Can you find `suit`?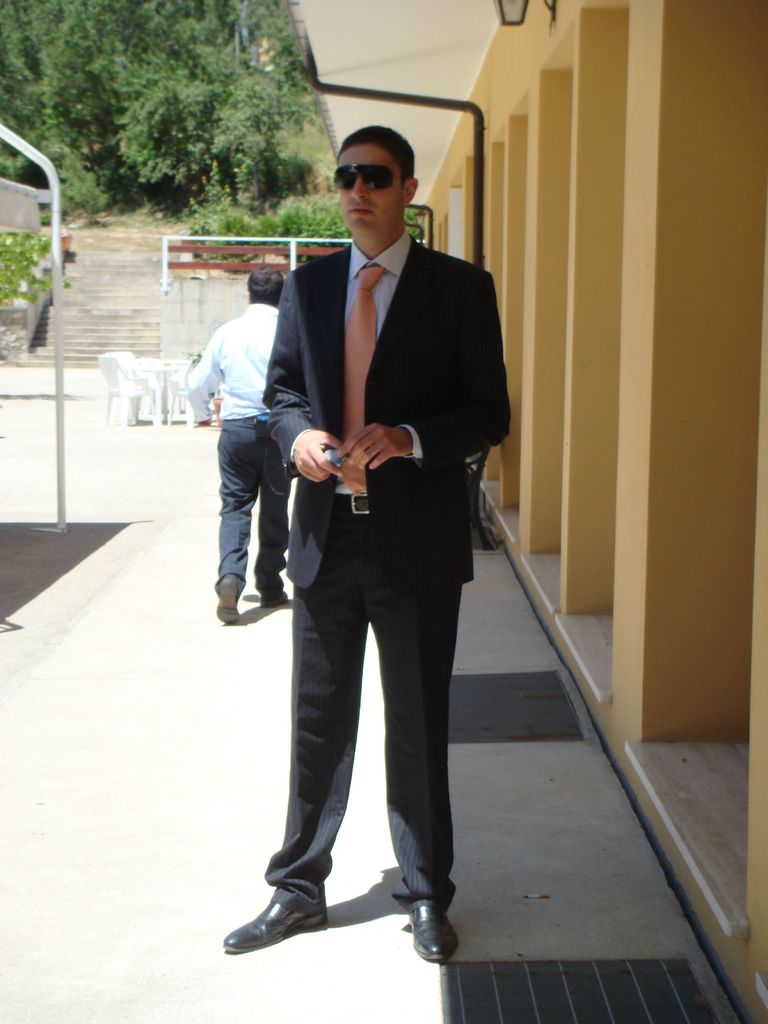
Yes, bounding box: 255:157:520:969.
